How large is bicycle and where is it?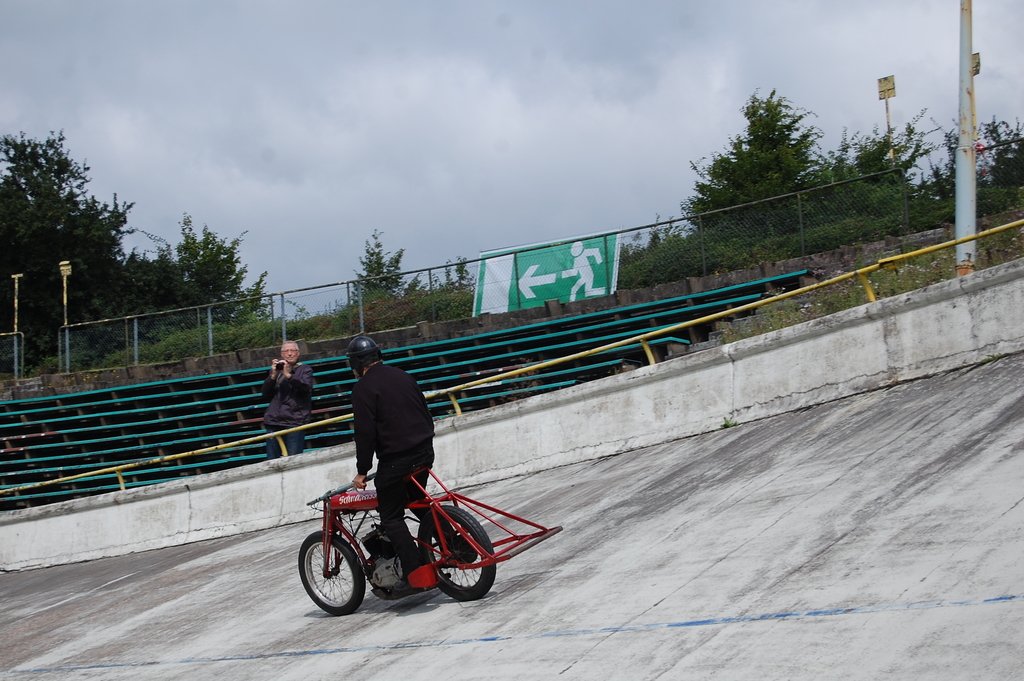
Bounding box: crop(291, 464, 508, 623).
